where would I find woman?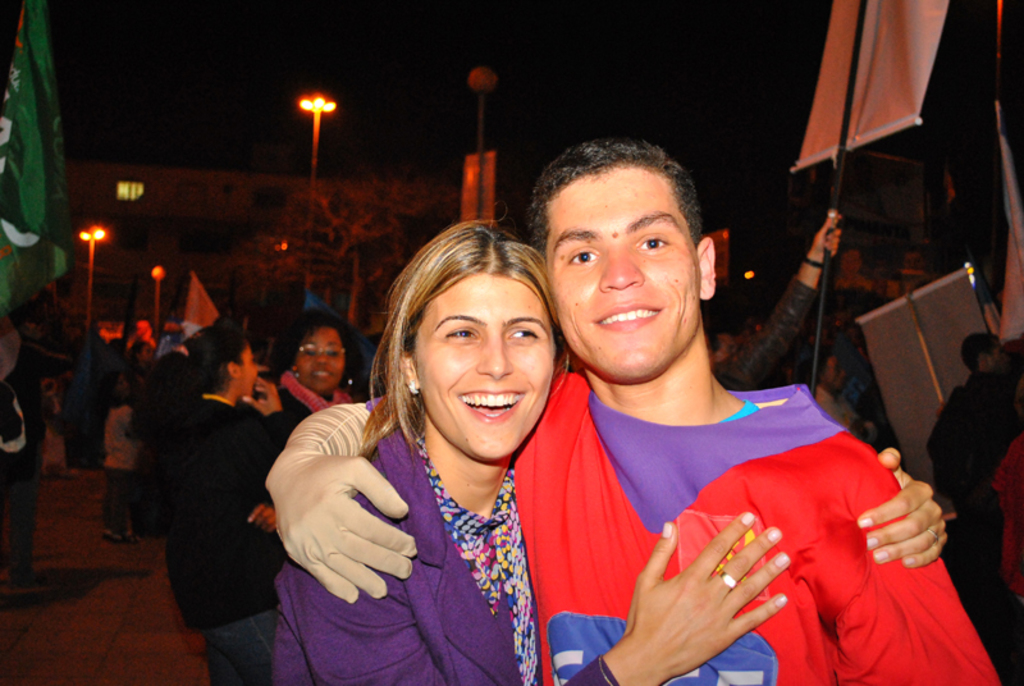
At bbox(282, 161, 872, 682).
